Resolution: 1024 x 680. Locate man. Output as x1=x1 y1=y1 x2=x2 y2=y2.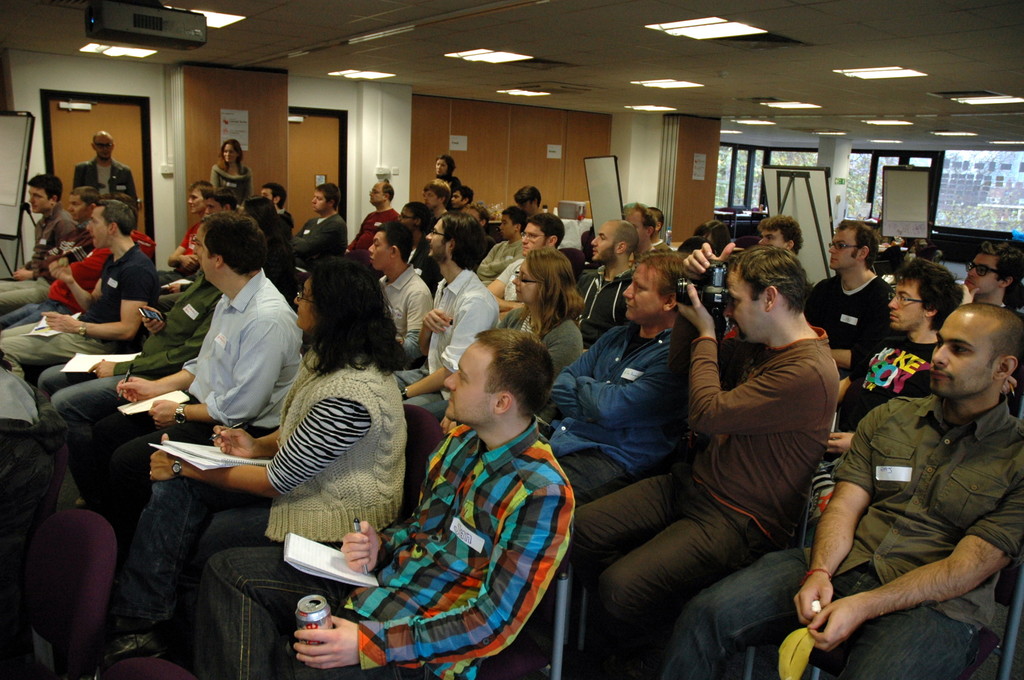
x1=0 y1=172 x2=71 y2=293.
